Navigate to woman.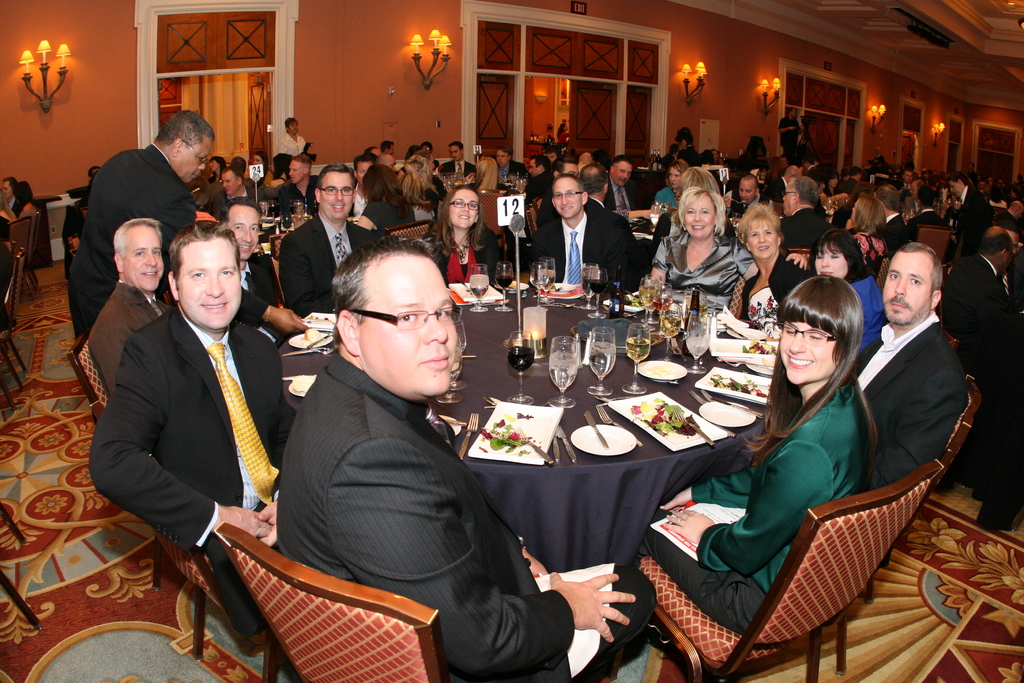
Navigation target: 209:153:227:188.
